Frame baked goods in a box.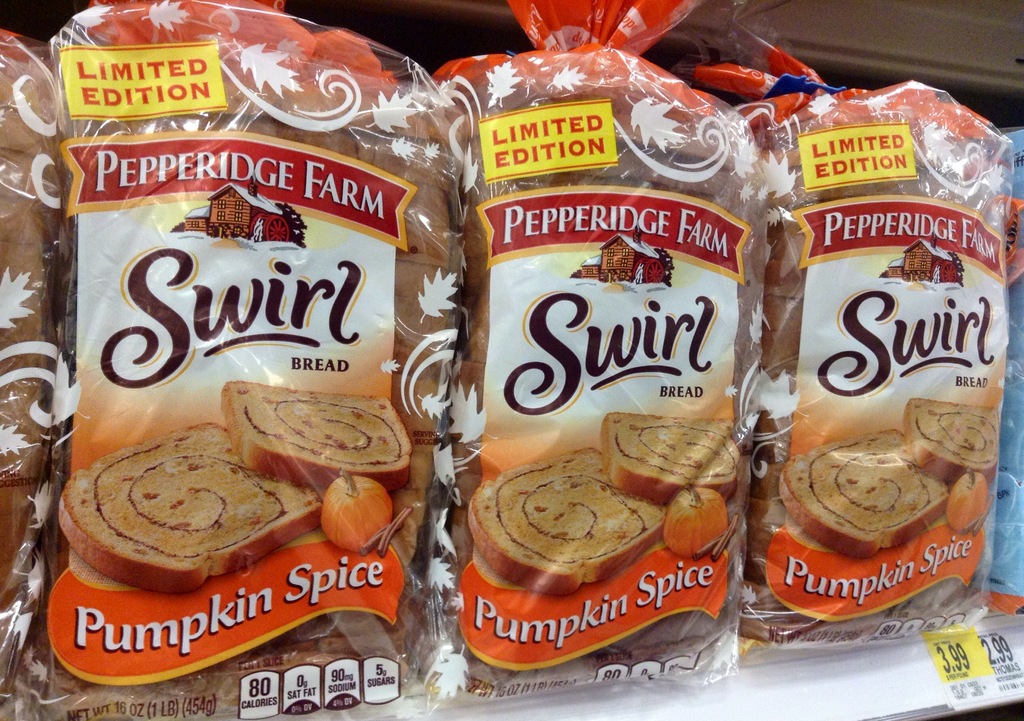
(x1=222, y1=376, x2=417, y2=490).
